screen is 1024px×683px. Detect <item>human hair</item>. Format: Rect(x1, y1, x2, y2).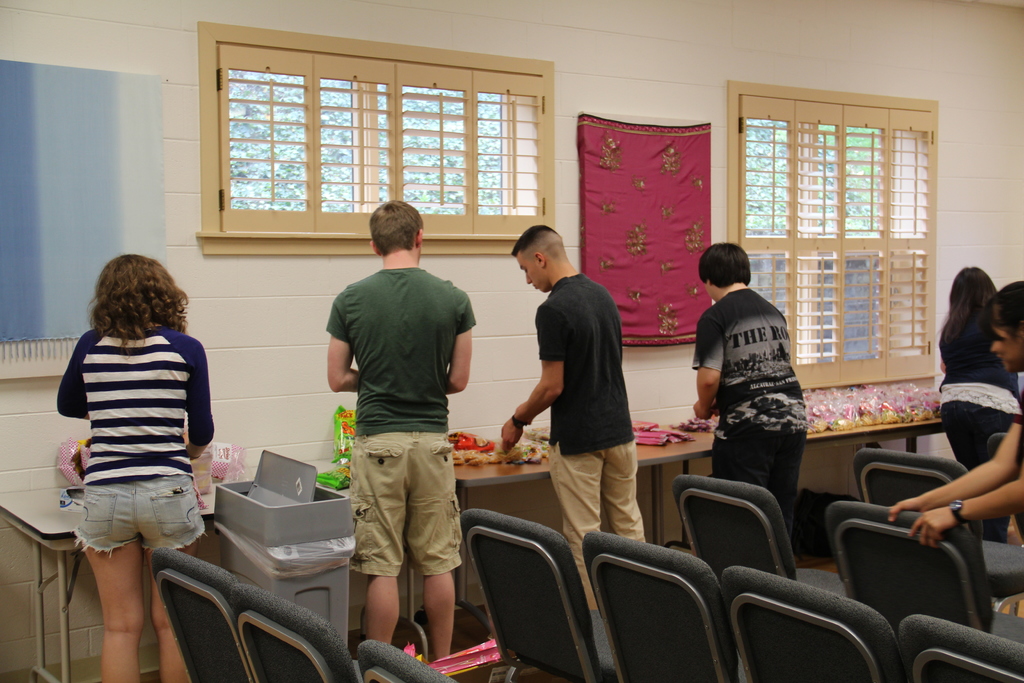
Rect(992, 277, 1023, 334).
